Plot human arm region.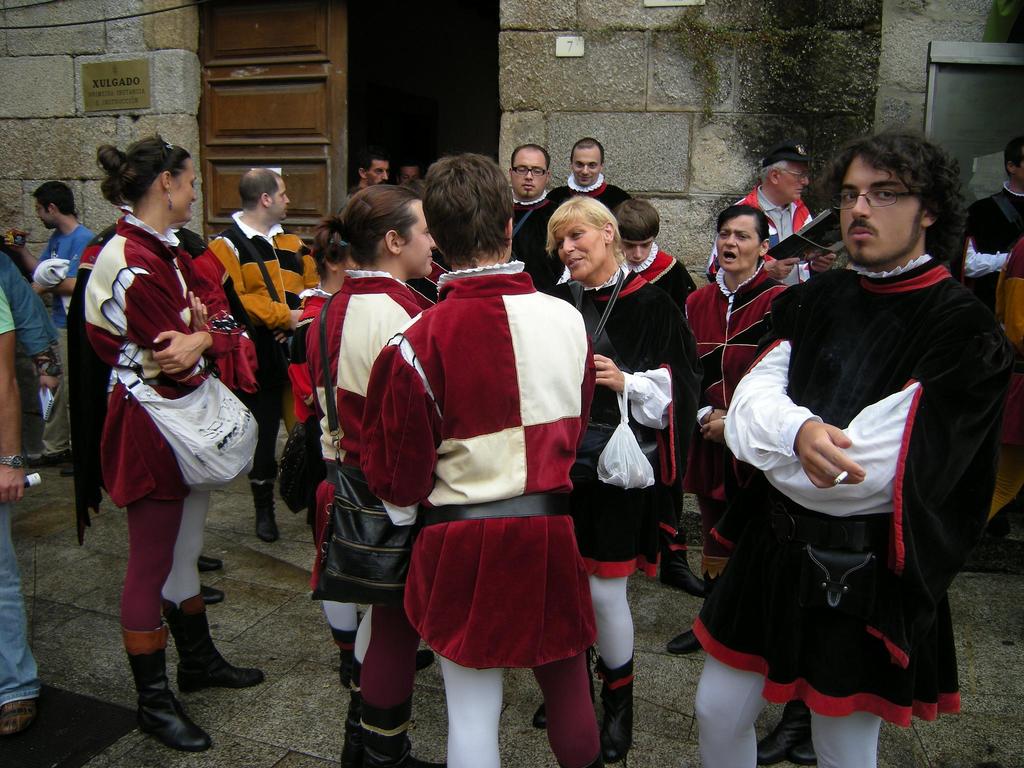
Plotted at [671, 284, 713, 424].
